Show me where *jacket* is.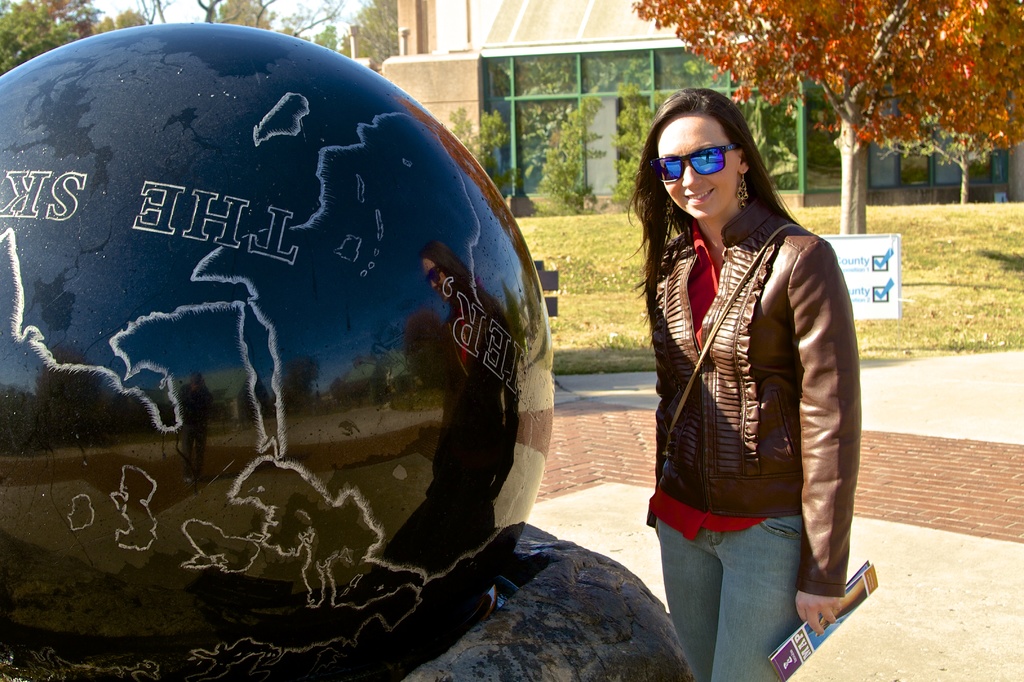
*jacket* is at left=642, top=215, right=861, bottom=522.
